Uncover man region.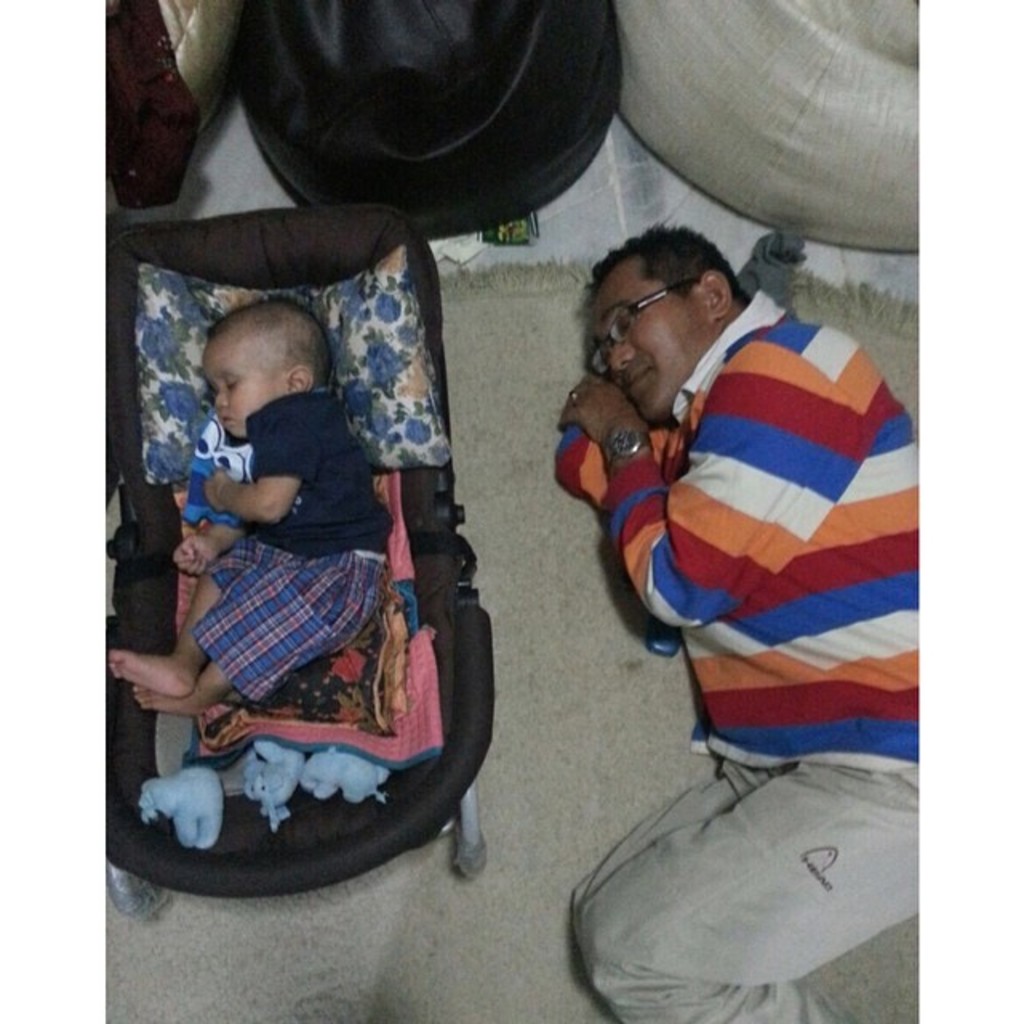
Uncovered: detection(563, 227, 920, 1022).
